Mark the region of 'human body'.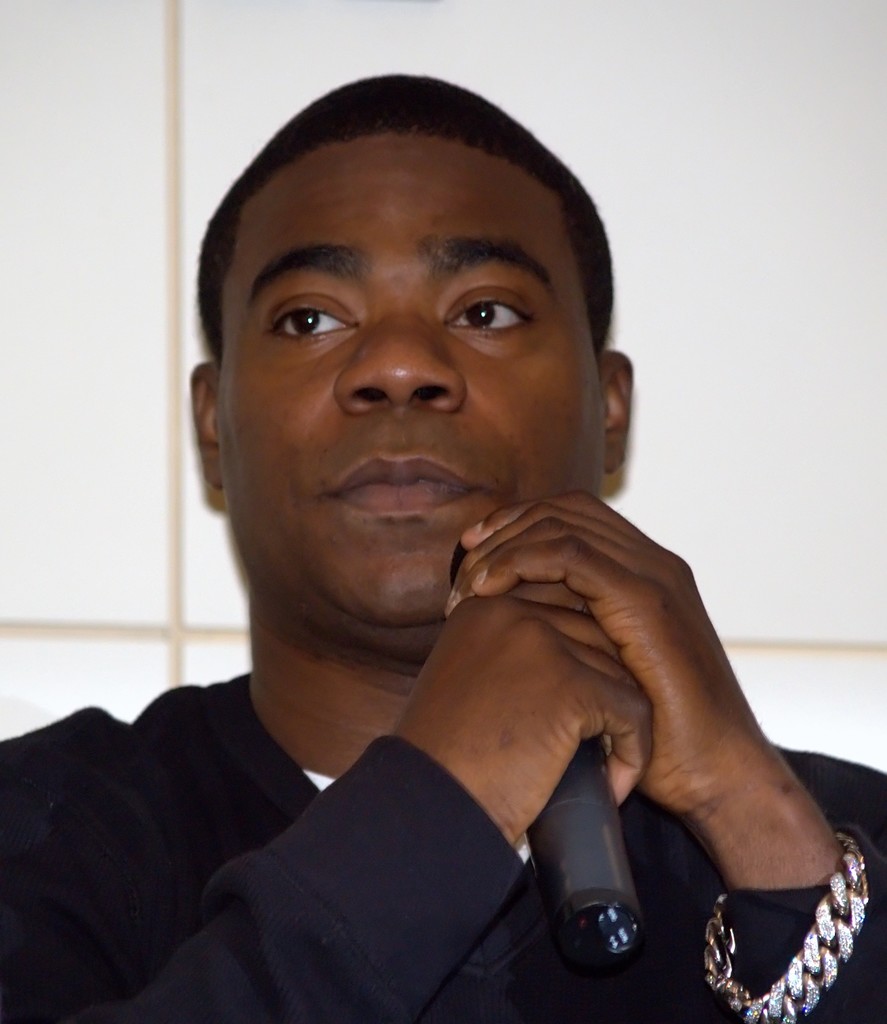
Region: {"x1": 47, "y1": 73, "x2": 839, "y2": 1023}.
